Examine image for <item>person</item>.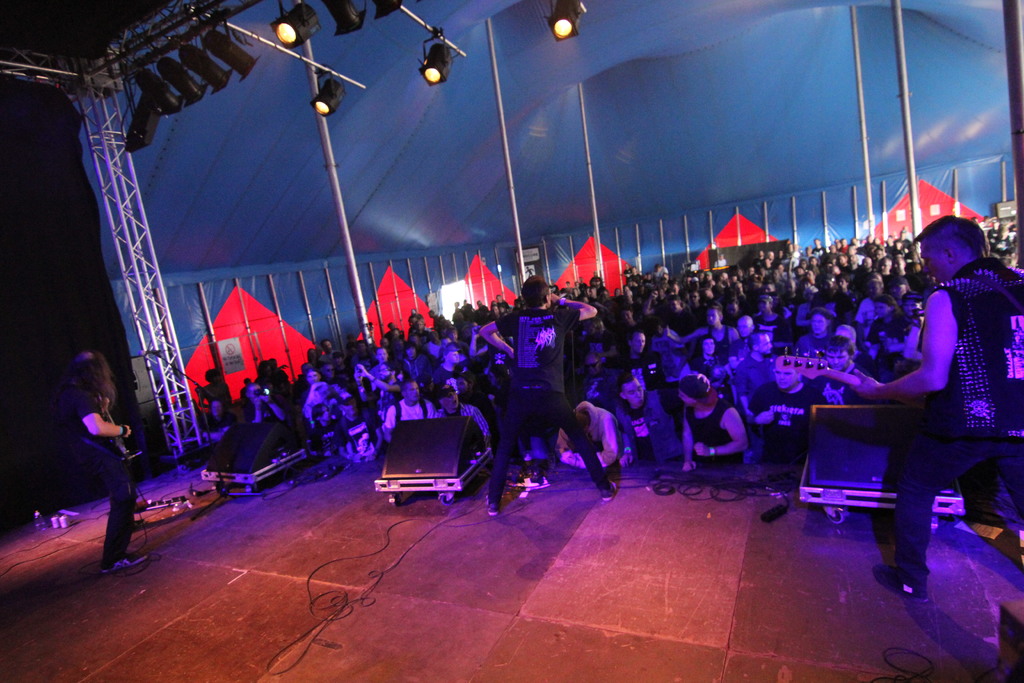
Examination result: region(806, 269, 817, 288).
